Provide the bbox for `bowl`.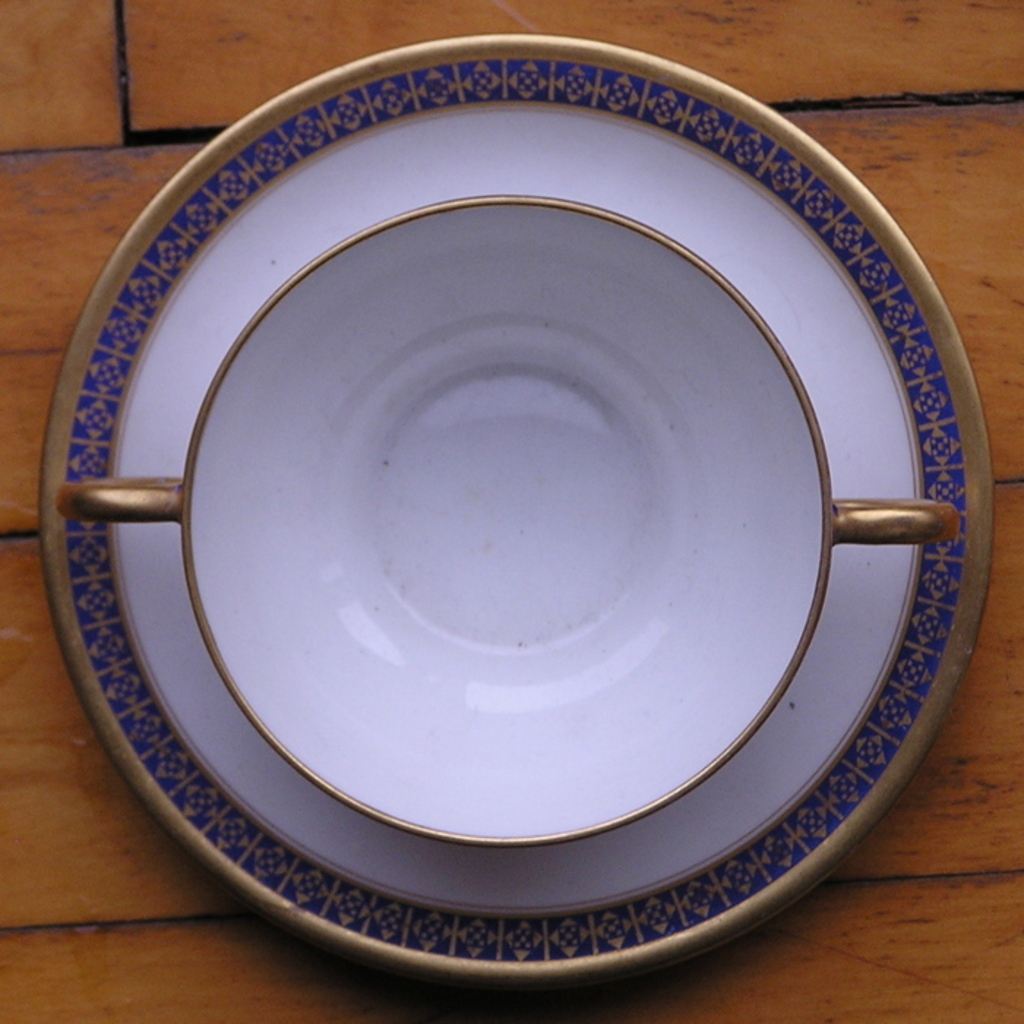
l=48, t=197, r=964, b=851.
